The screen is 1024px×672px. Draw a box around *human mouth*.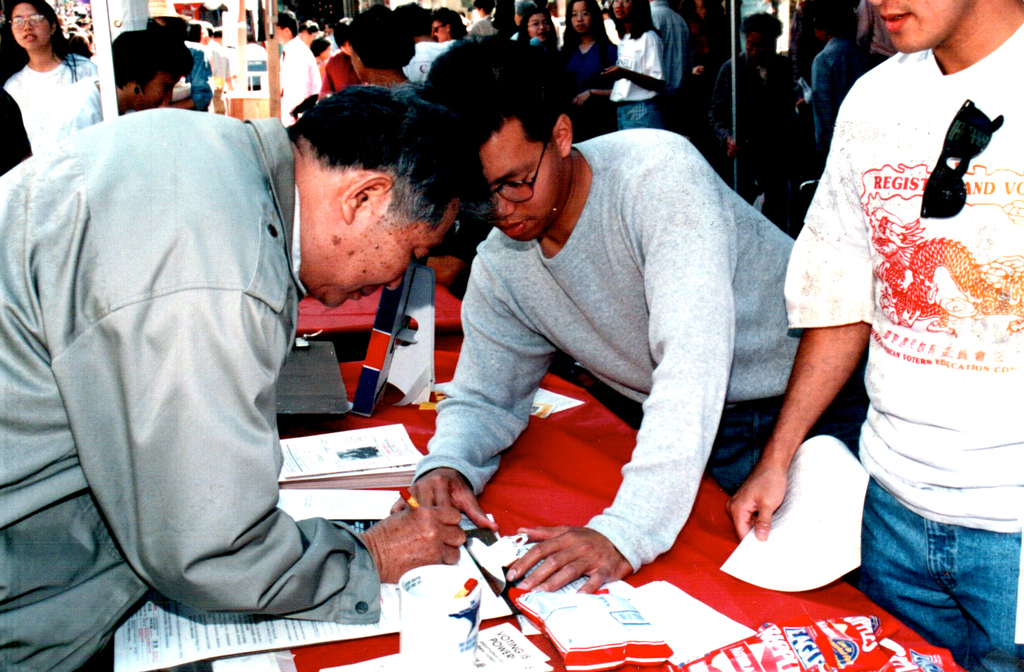
bbox=(877, 8, 909, 33).
